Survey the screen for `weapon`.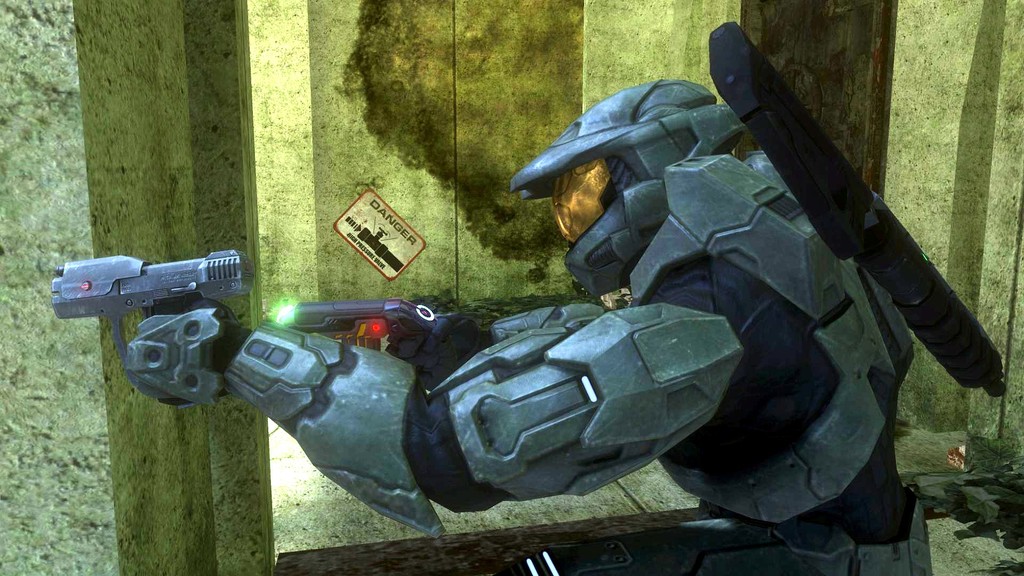
Survey found: 51:240:250:340.
